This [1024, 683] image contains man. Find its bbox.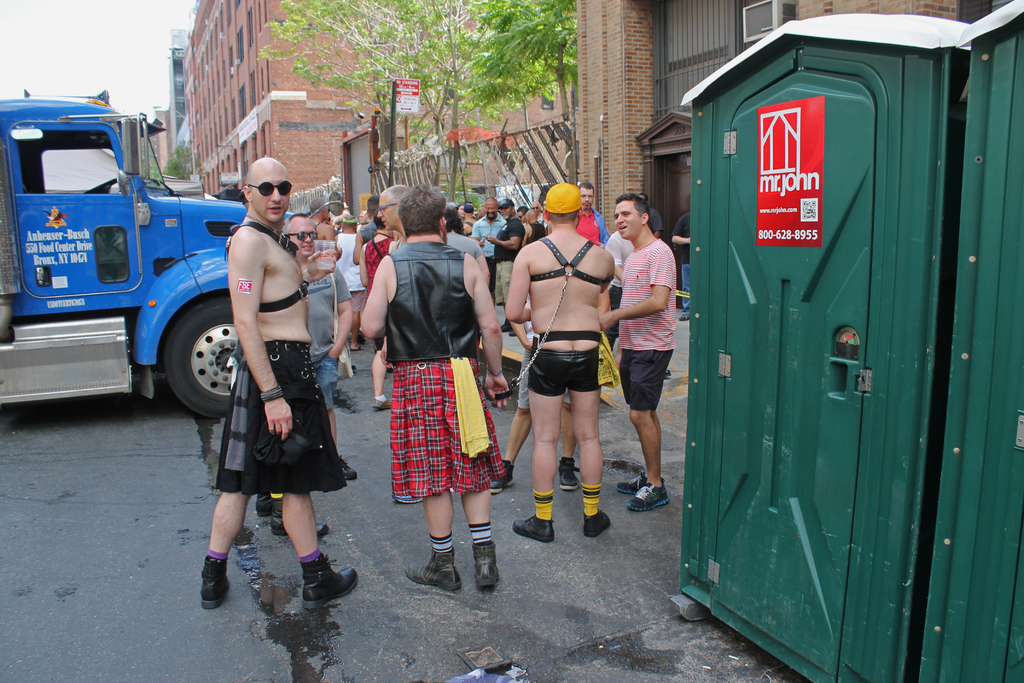
(x1=570, y1=181, x2=613, y2=248).
